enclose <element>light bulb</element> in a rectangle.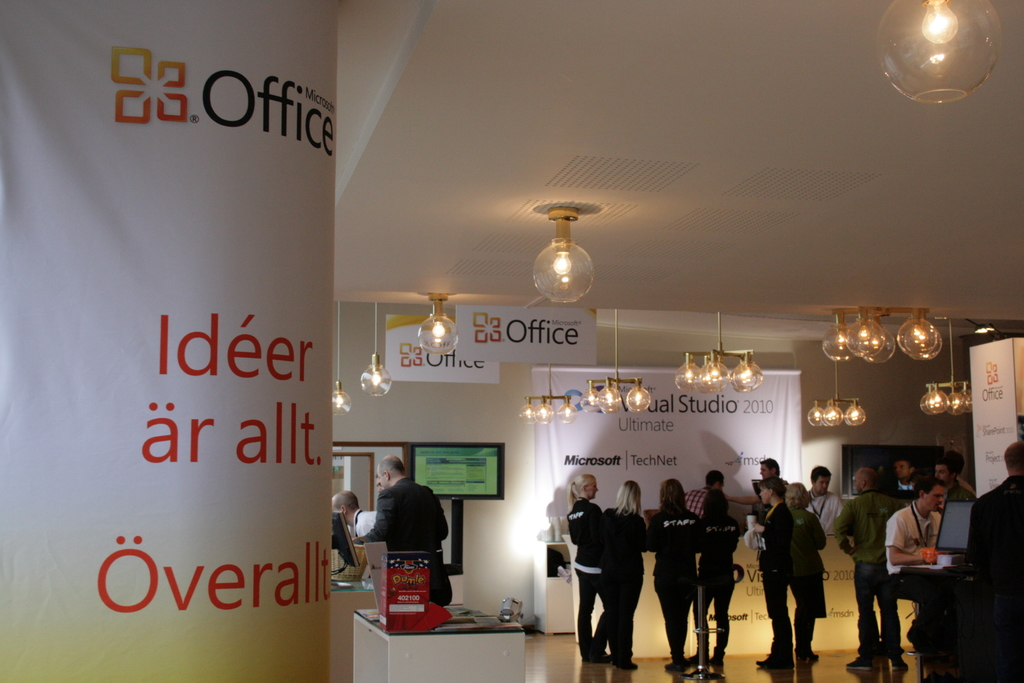
l=830, t=409, r=838, b=416.
